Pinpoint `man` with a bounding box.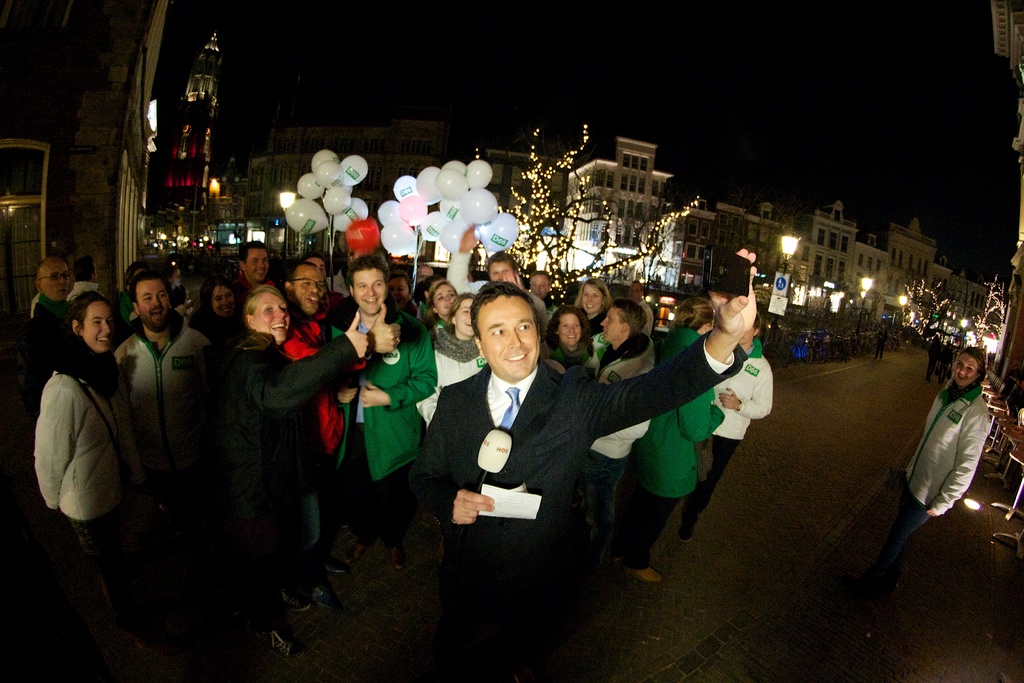
rect(235, 241, 275, 299).
